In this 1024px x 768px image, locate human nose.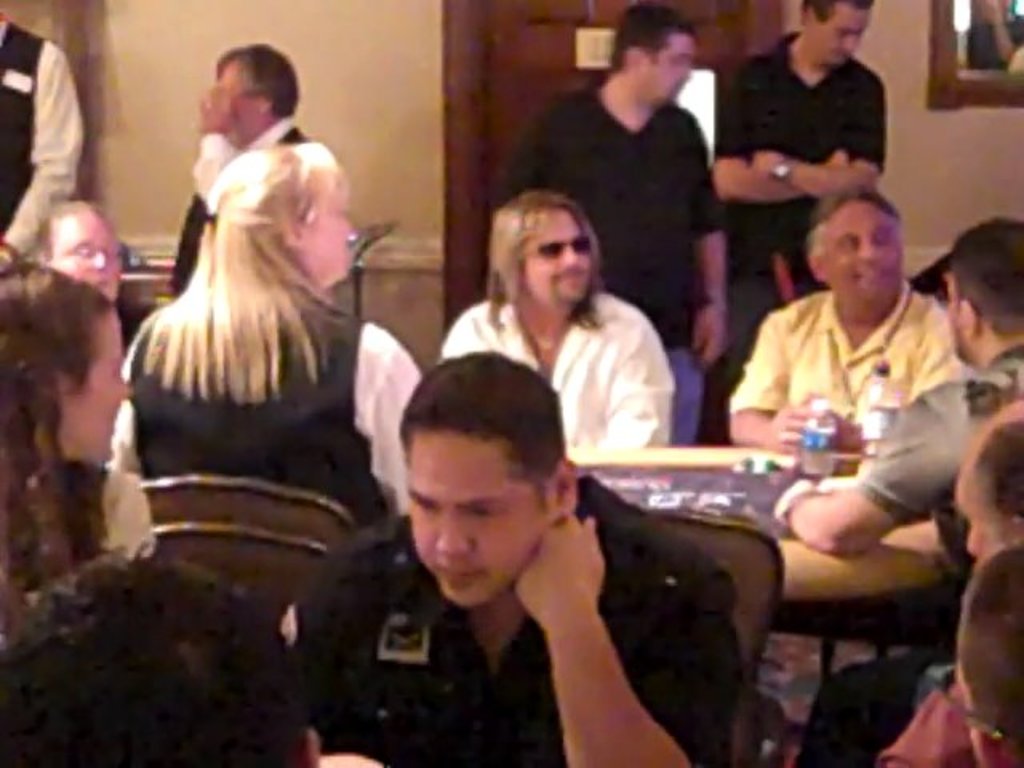
Bounding box: (x1=117, y1=378, x2=130, y2=398).
